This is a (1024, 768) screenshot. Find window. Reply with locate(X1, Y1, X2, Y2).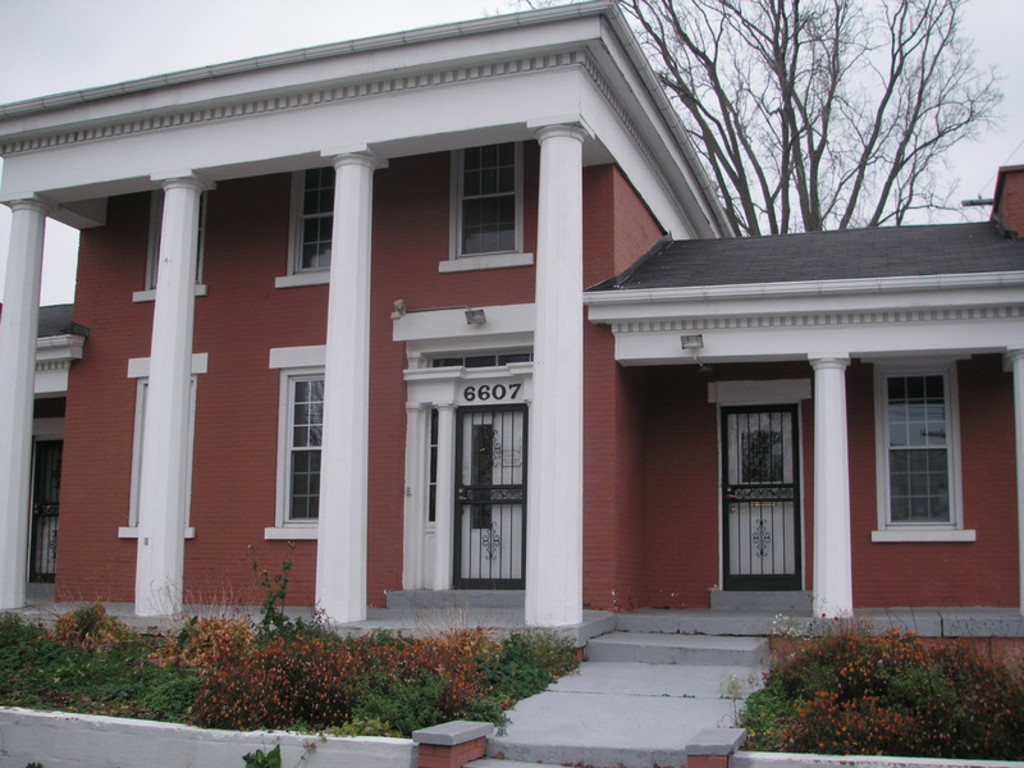
locate(273, 168, 334, 288).
